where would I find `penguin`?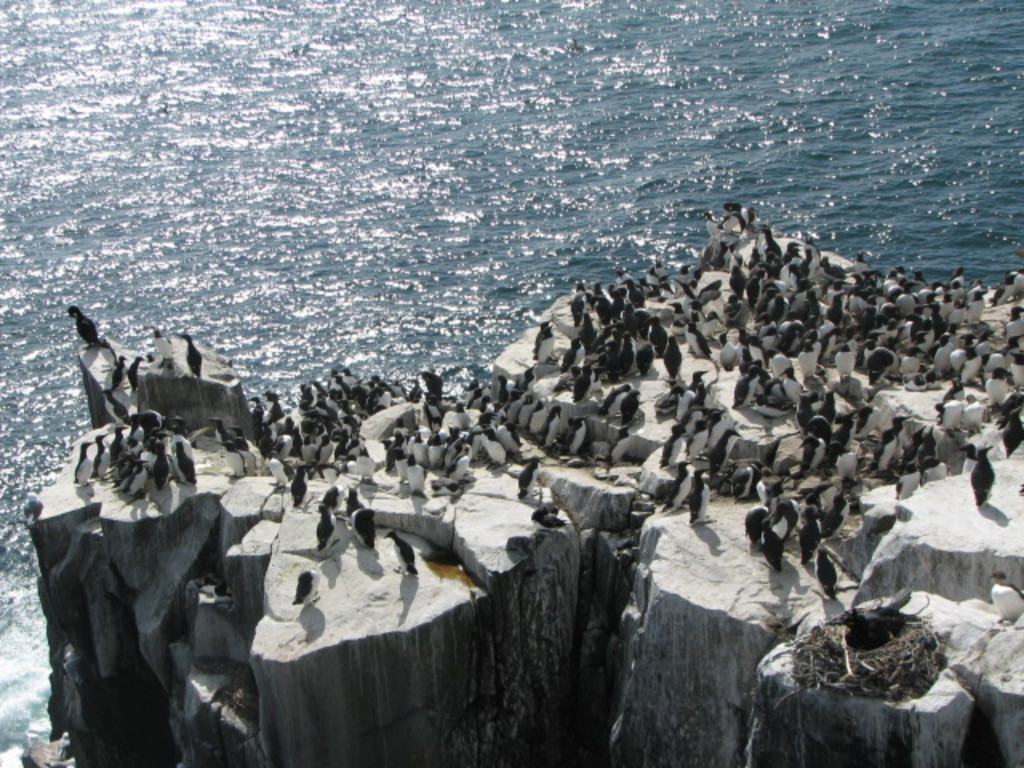
At l=766, t=518, r=778, b=570.
